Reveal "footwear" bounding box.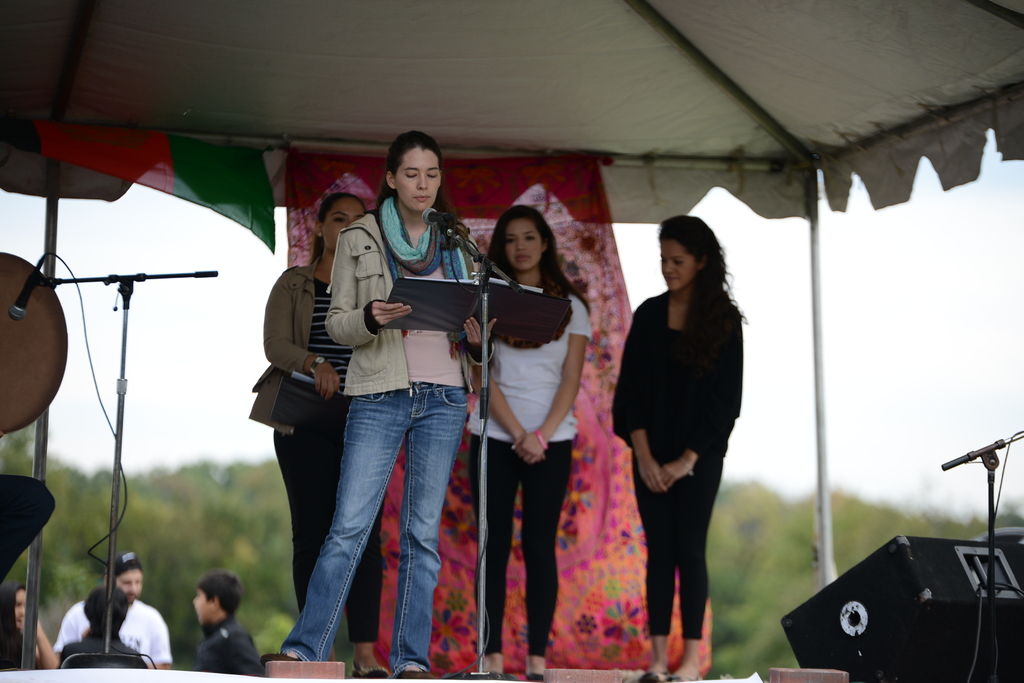
Revealed: rect(260, 647, 309, 670).
